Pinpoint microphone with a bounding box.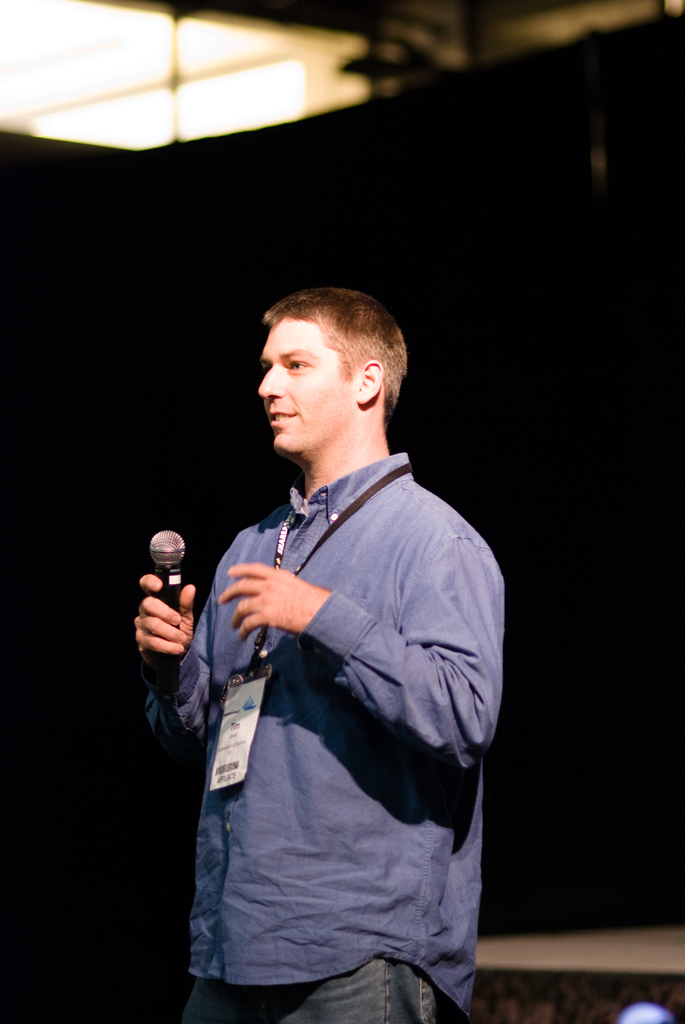
[135, 520, 198, 725].
